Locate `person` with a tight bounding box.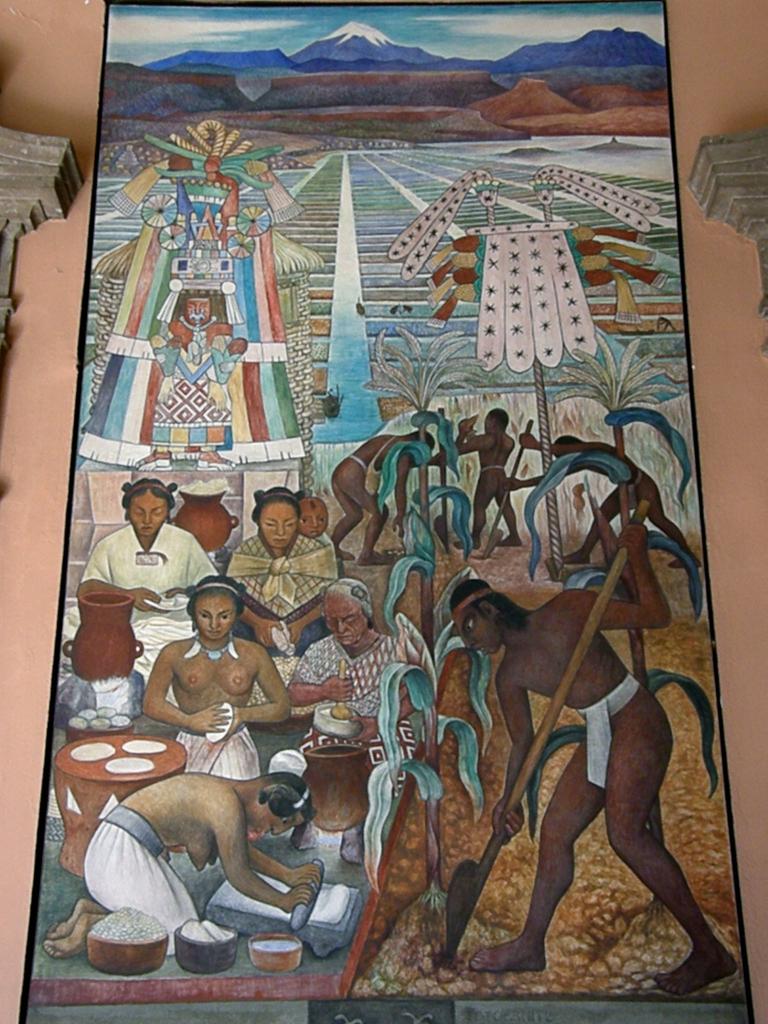
x1=448, y1=516, x2=737, y2=994.
